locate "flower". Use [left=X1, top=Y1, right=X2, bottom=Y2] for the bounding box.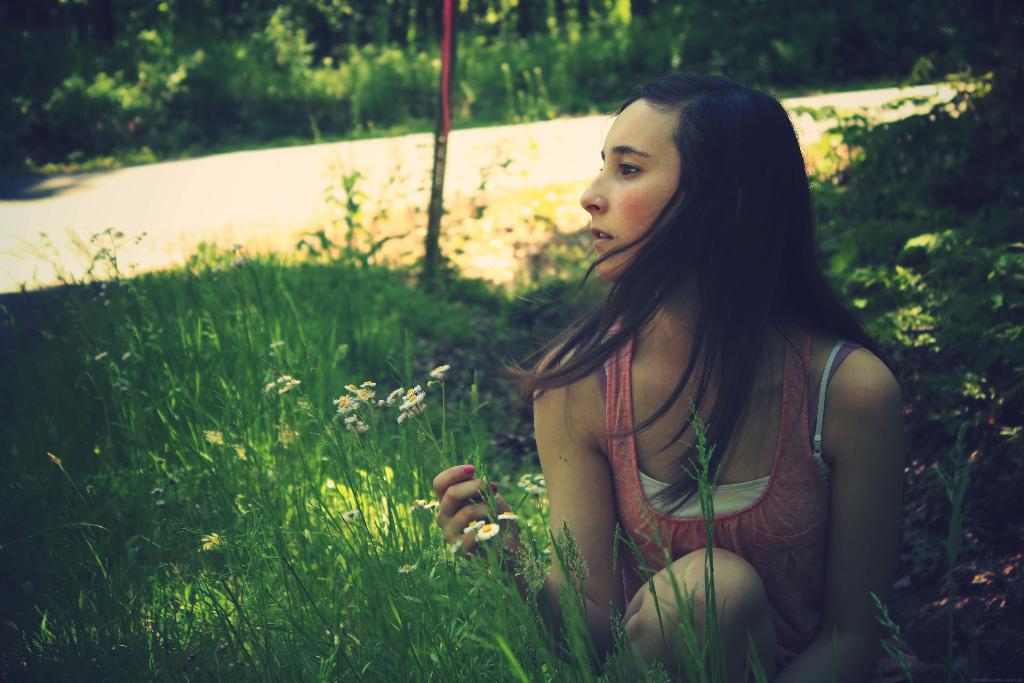
[left=480, top=523, right=499, bottom=541].
